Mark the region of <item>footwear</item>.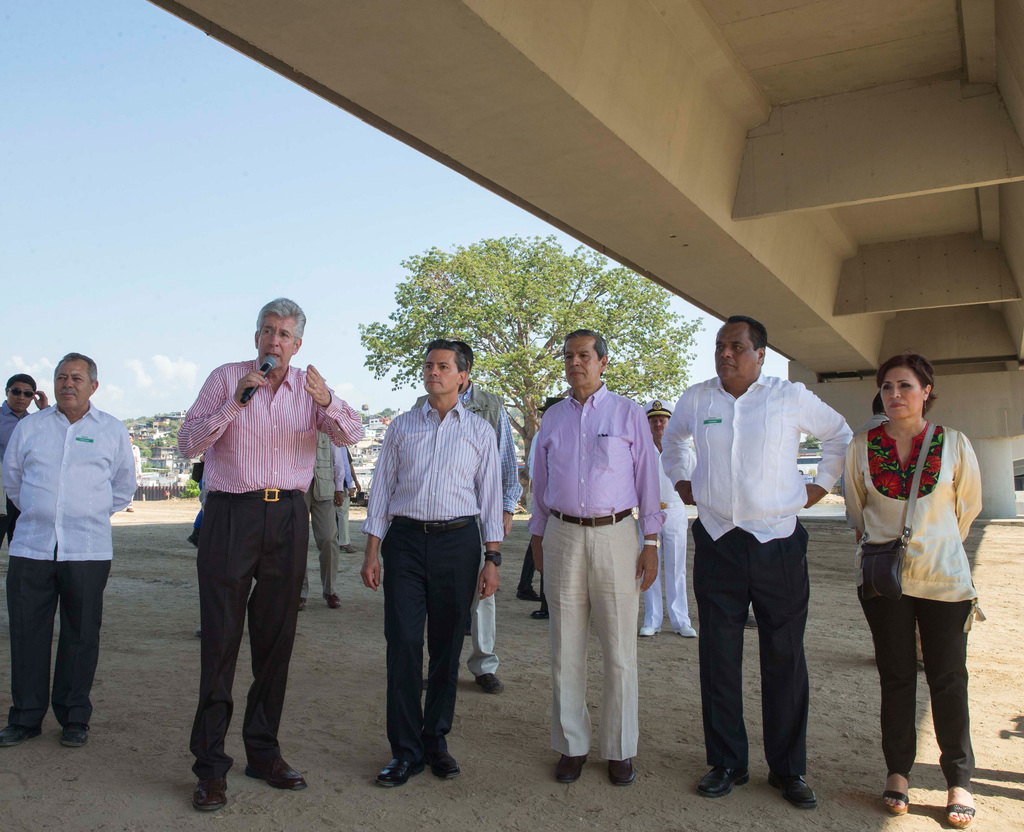
Region: (373, 759, 434, 787).
